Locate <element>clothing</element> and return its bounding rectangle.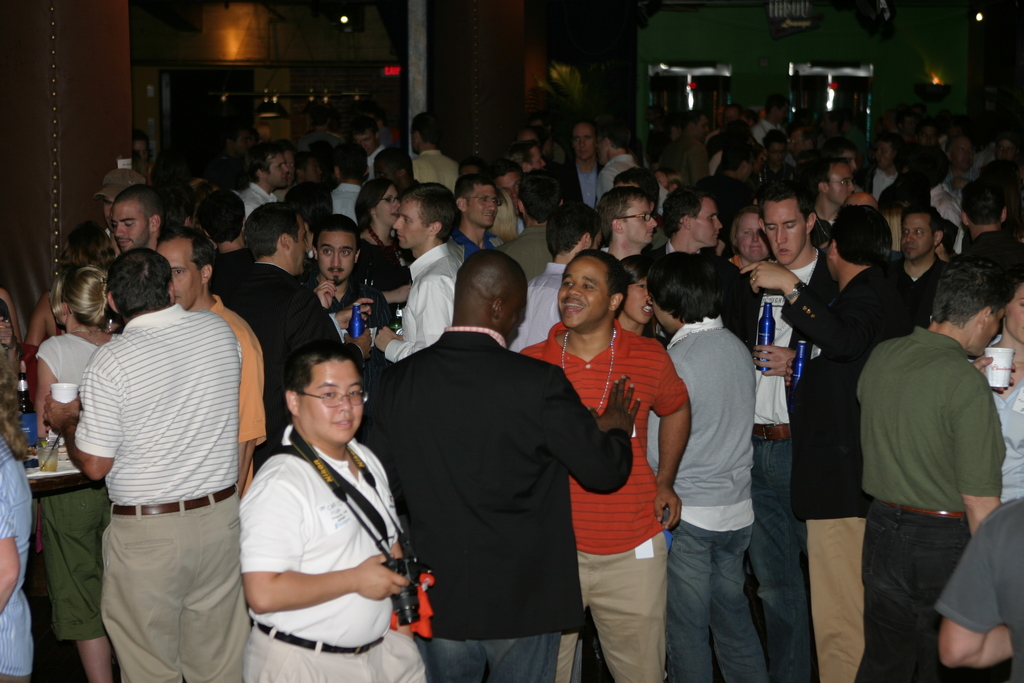
[641, 303, 769, 682].
